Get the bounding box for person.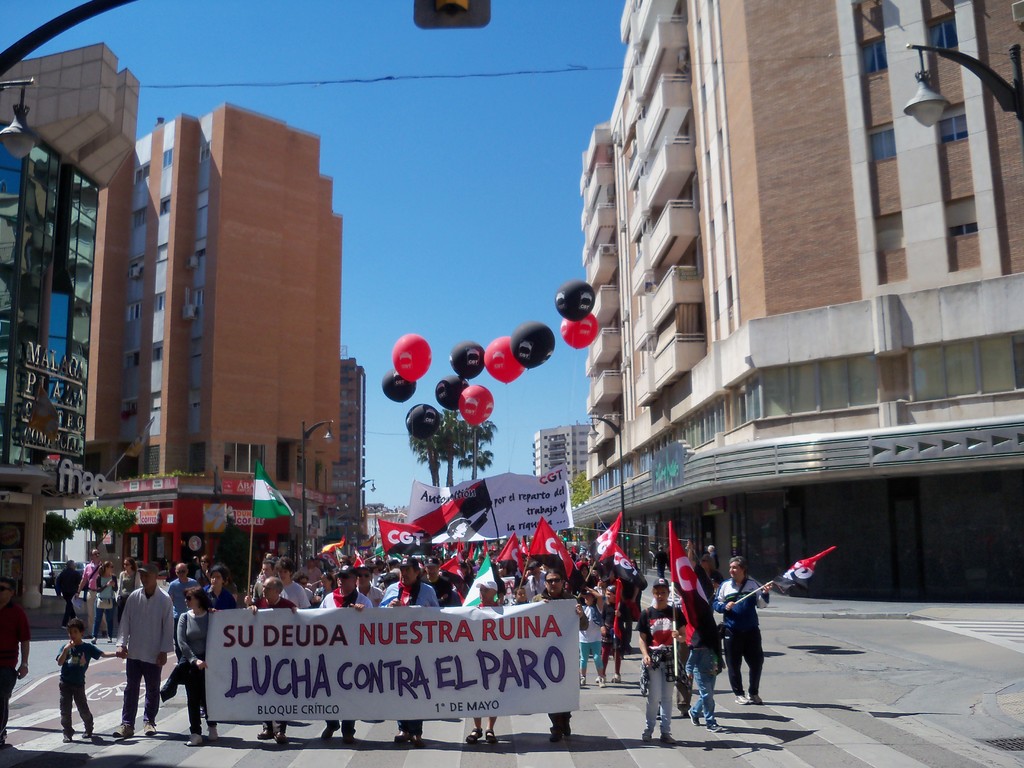
bbox=(686, 541, 726, 614).
